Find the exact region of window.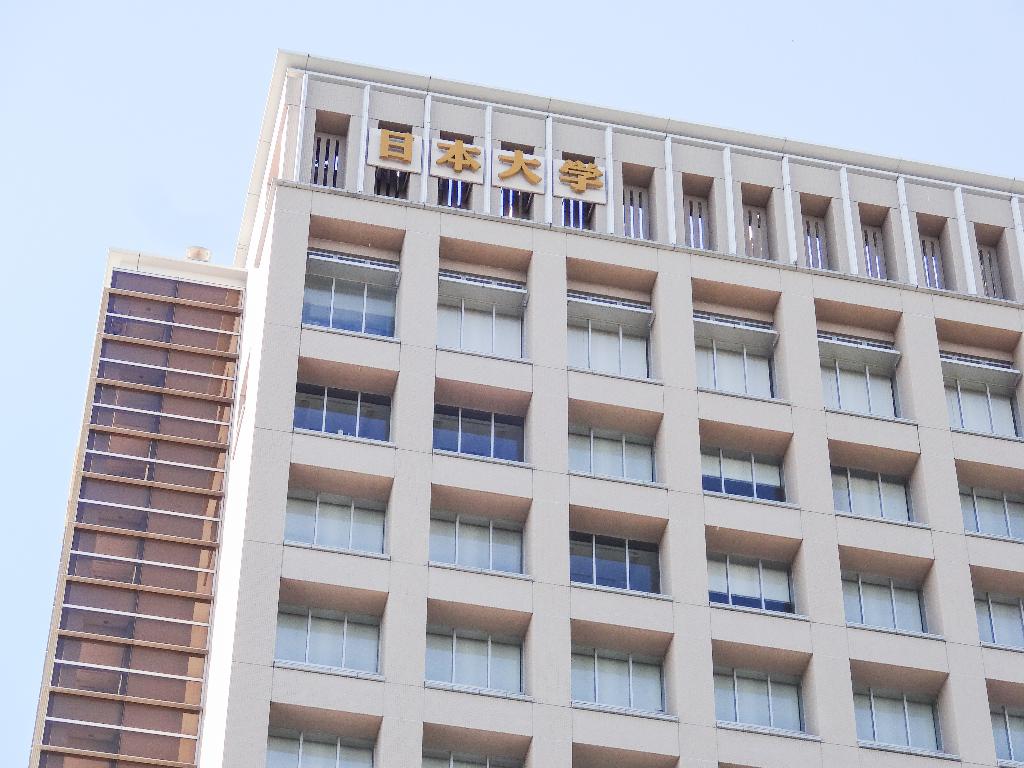
Exact region: box(694, 311, 785, 407).
